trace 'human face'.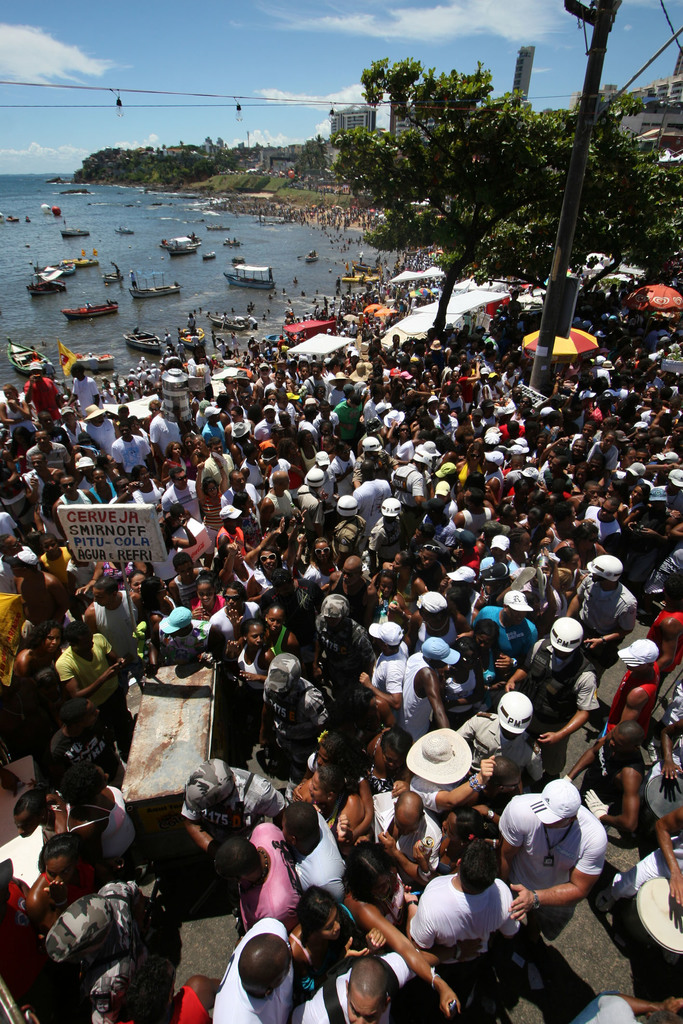
Traced to bbox=(226, 376, 235, 388).
